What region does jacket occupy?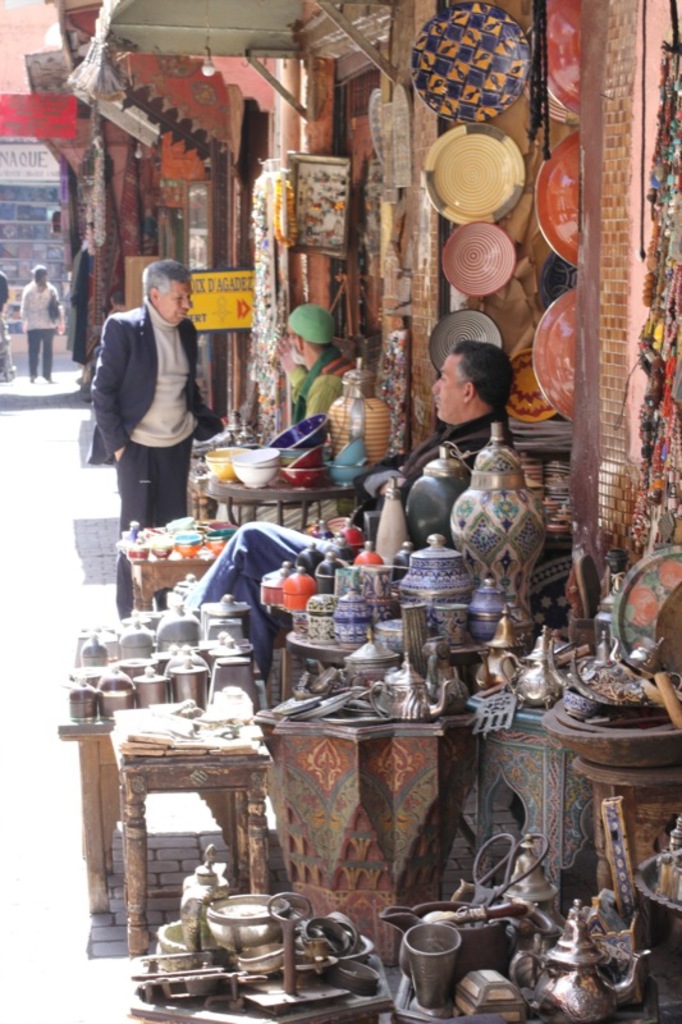
(88, 261, 218, 468).
